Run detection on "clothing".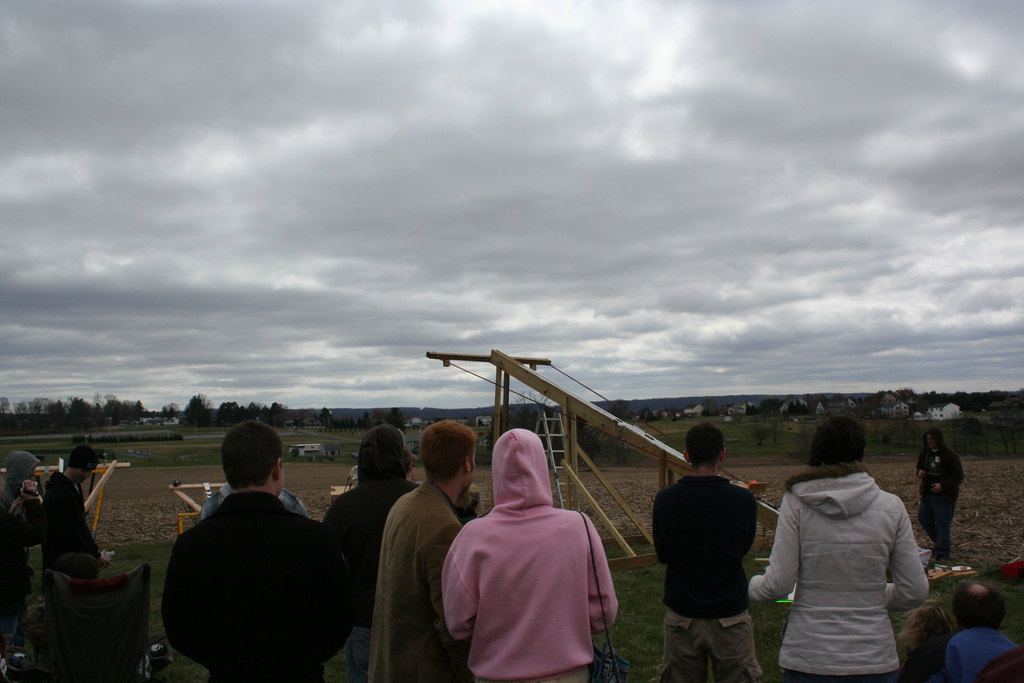
Result: 159,491,355,682.
